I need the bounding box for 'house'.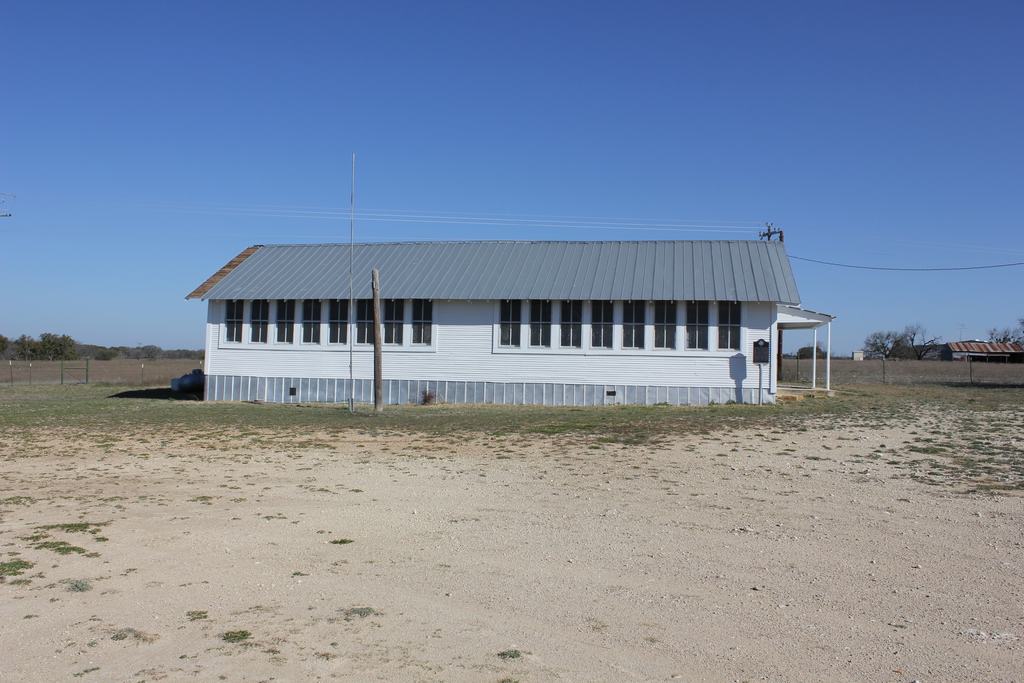
Here it is: <bbox>943, 342, 1023, 361</bbox>.
